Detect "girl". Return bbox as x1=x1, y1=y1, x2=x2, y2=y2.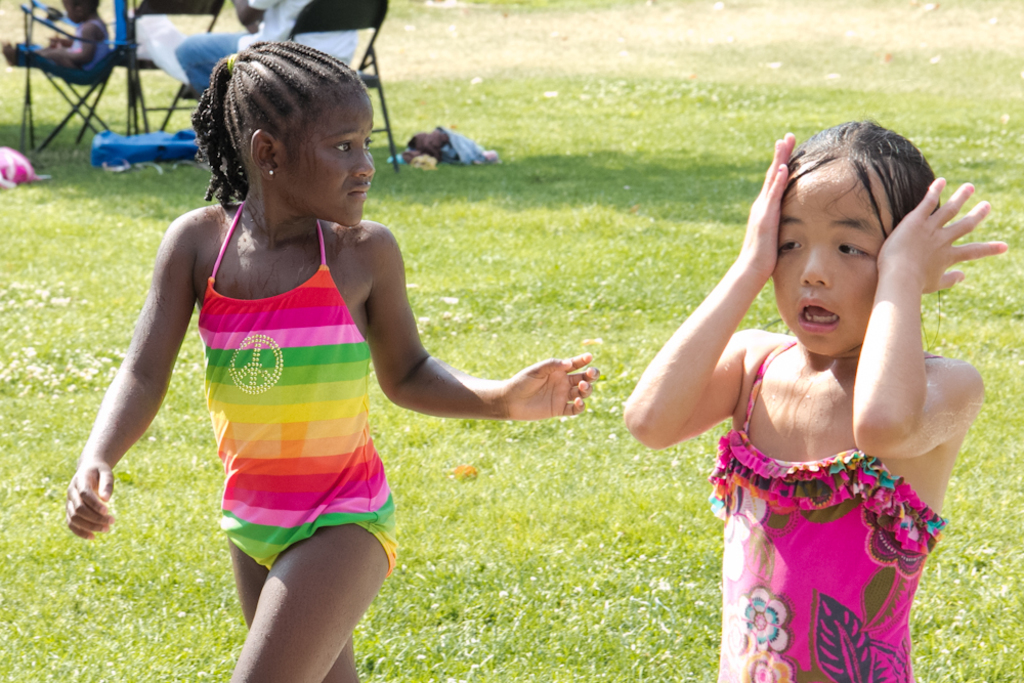
x1=72, y1=42, x2=602, y2=682.
